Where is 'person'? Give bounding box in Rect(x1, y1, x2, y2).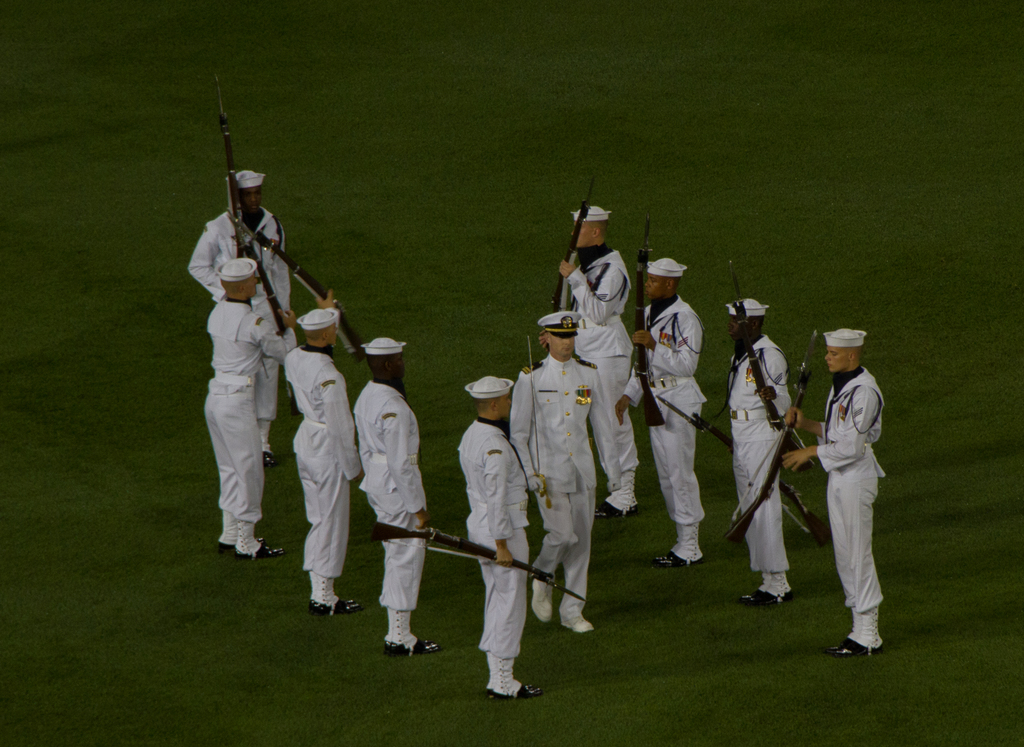
Rect(554, 195, 638, 525).
